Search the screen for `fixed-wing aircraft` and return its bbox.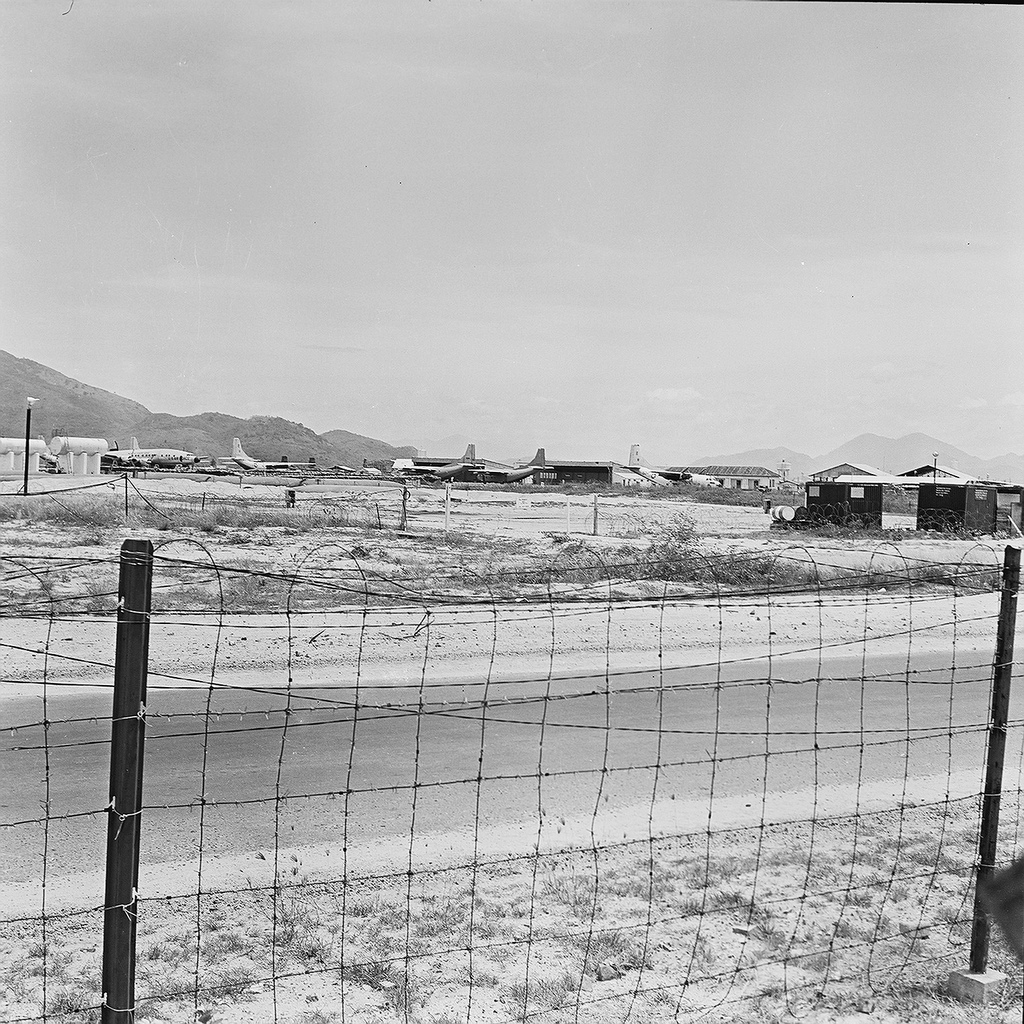
Found: {"left": 107, "top": 435, "right": 203, "bottom": 462}.
